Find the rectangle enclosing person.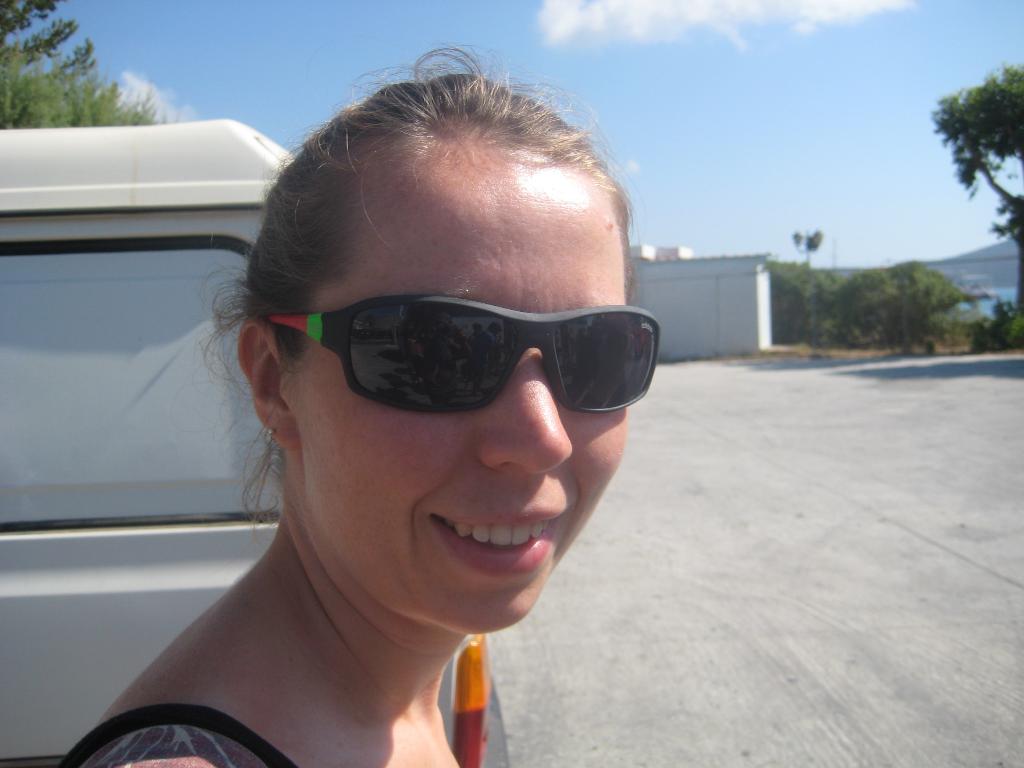
detection(98, 70, 697, 753).
